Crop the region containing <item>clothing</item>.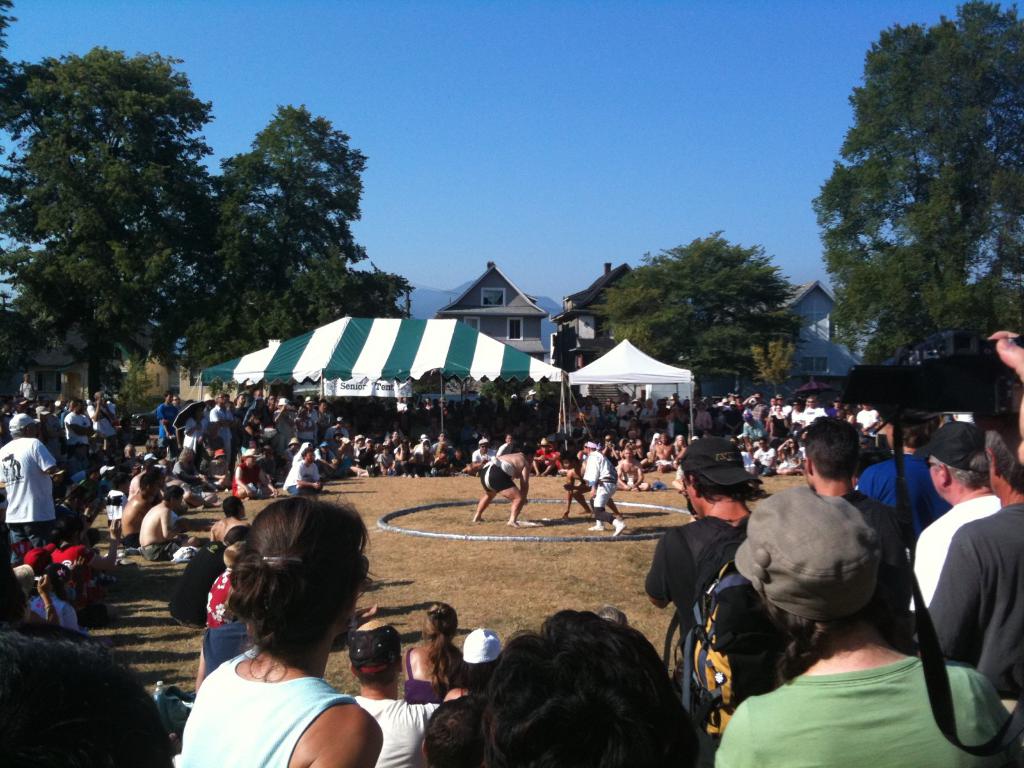
Crop region: BBox(741, 399, 766, 453).
